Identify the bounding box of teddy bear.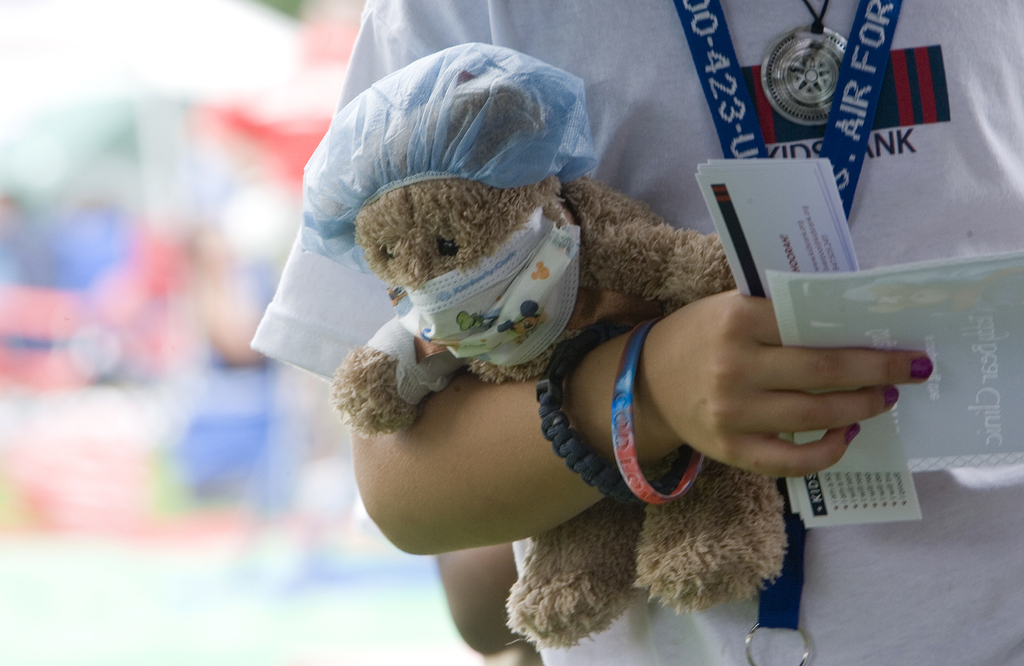
<box>321,40,788,654</box>.
